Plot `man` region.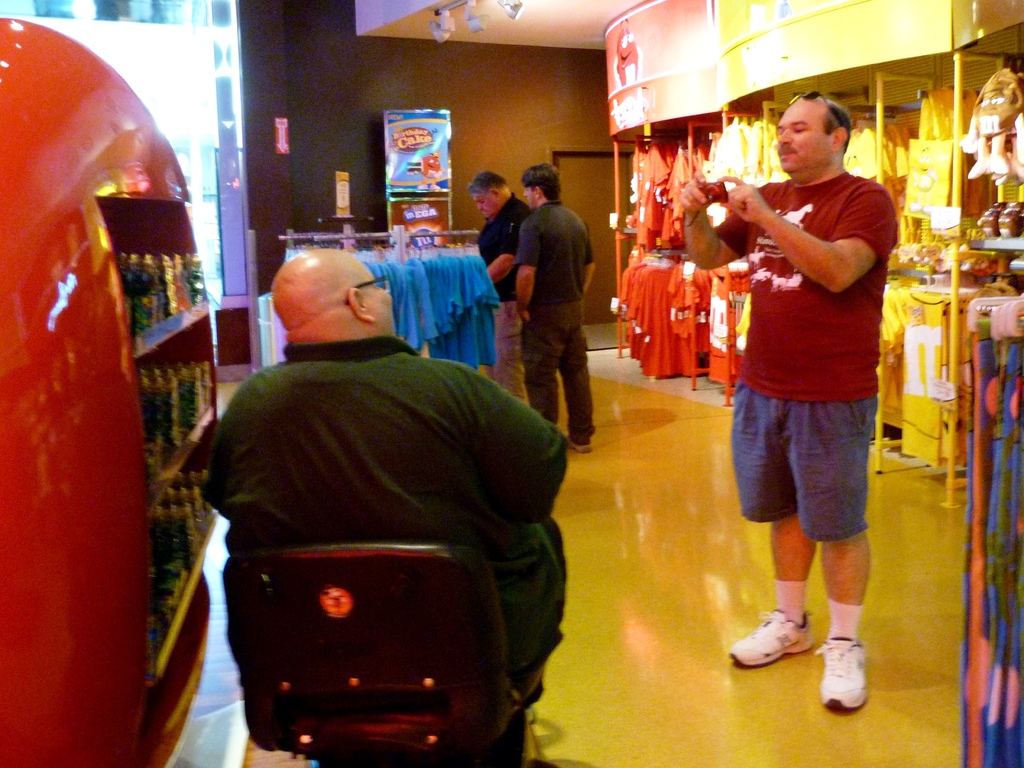
Plotted at (196, 246, 570, 718).
